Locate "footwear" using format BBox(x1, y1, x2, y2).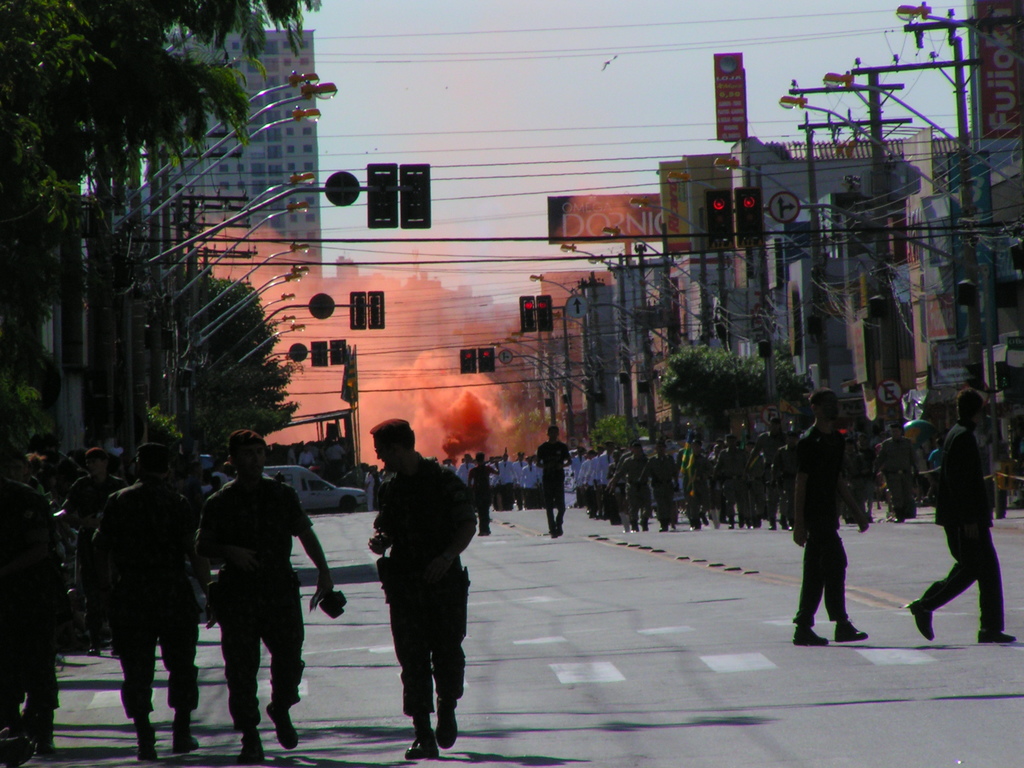
BBox(172, 721, 199, 754).
